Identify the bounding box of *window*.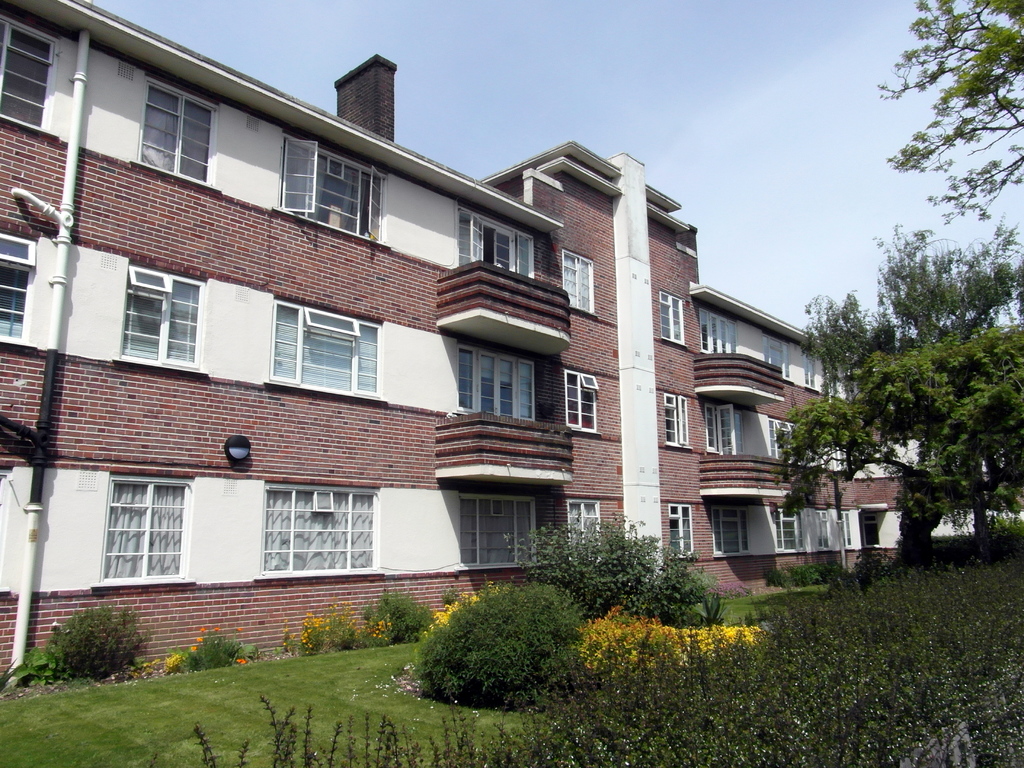
crop(703, 309, 737, 355).
